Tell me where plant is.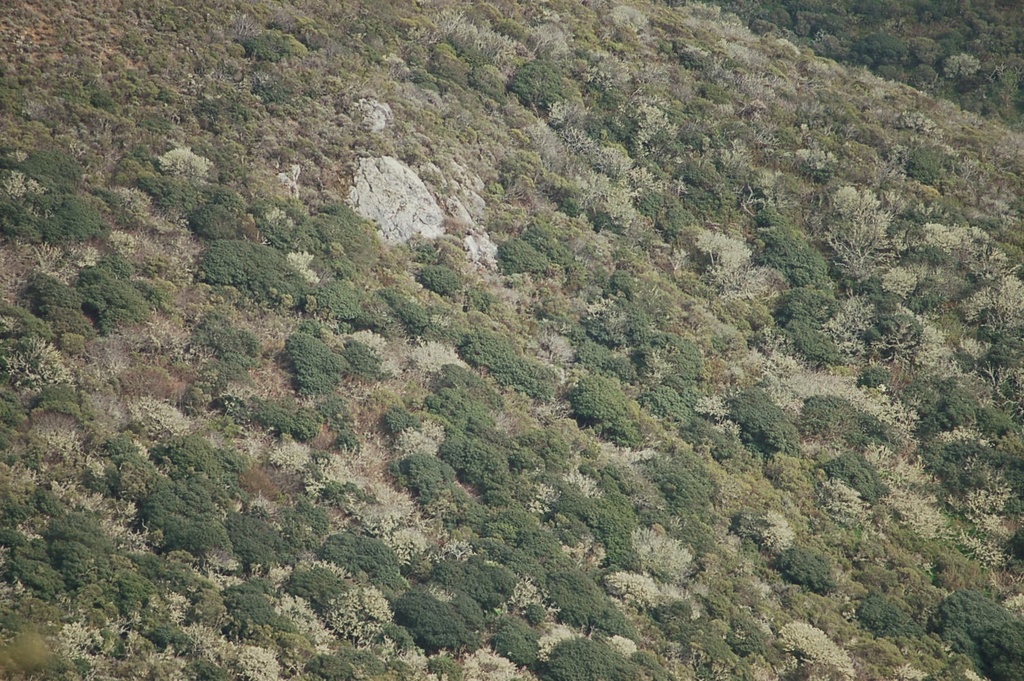
plant is at locate(748, 177, 840, 365).
